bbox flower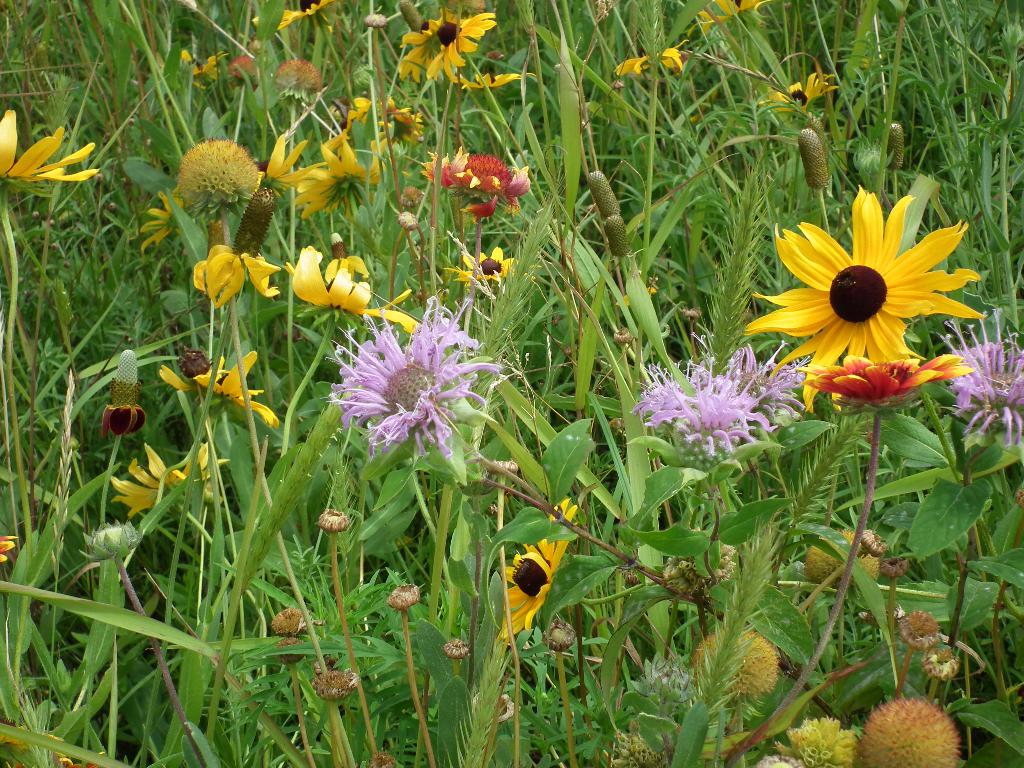
box(450, 241, 529, 287)
